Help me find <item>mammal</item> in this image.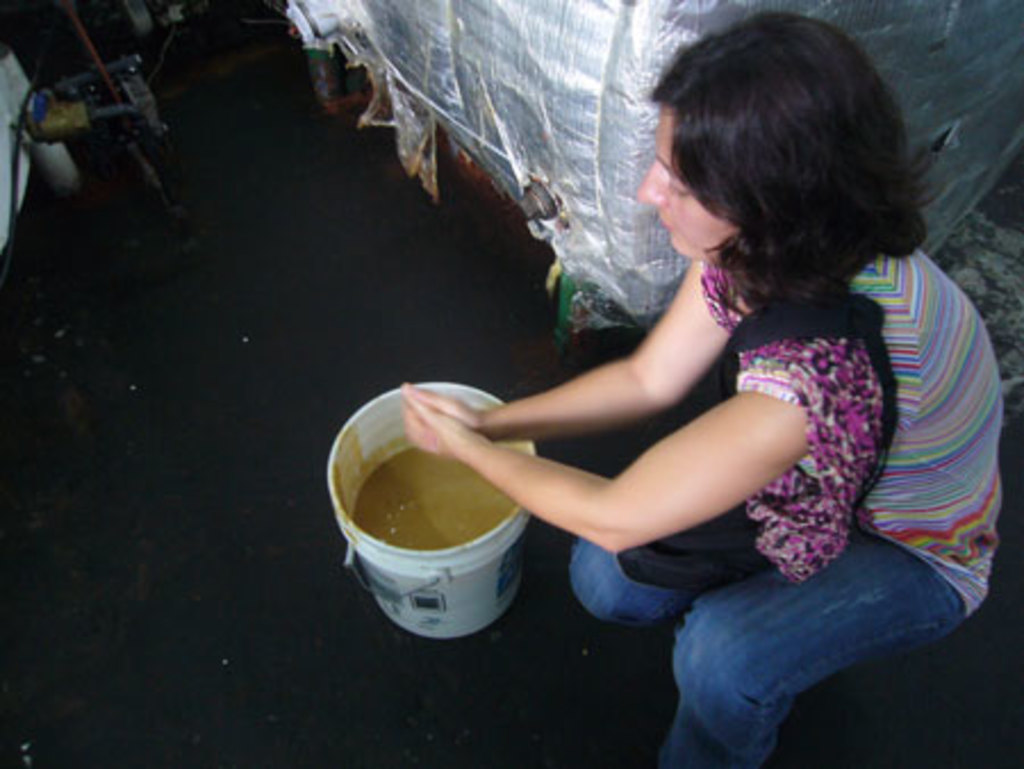
Found it: 528:48:1023:655.
